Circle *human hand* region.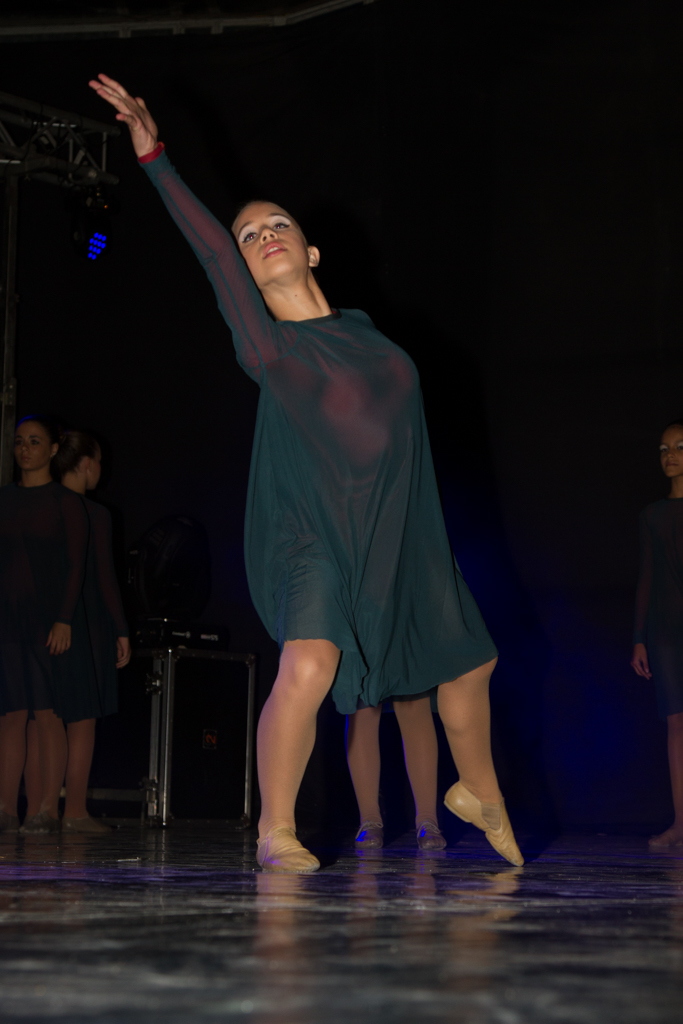
Region: (86,63,170,148).
